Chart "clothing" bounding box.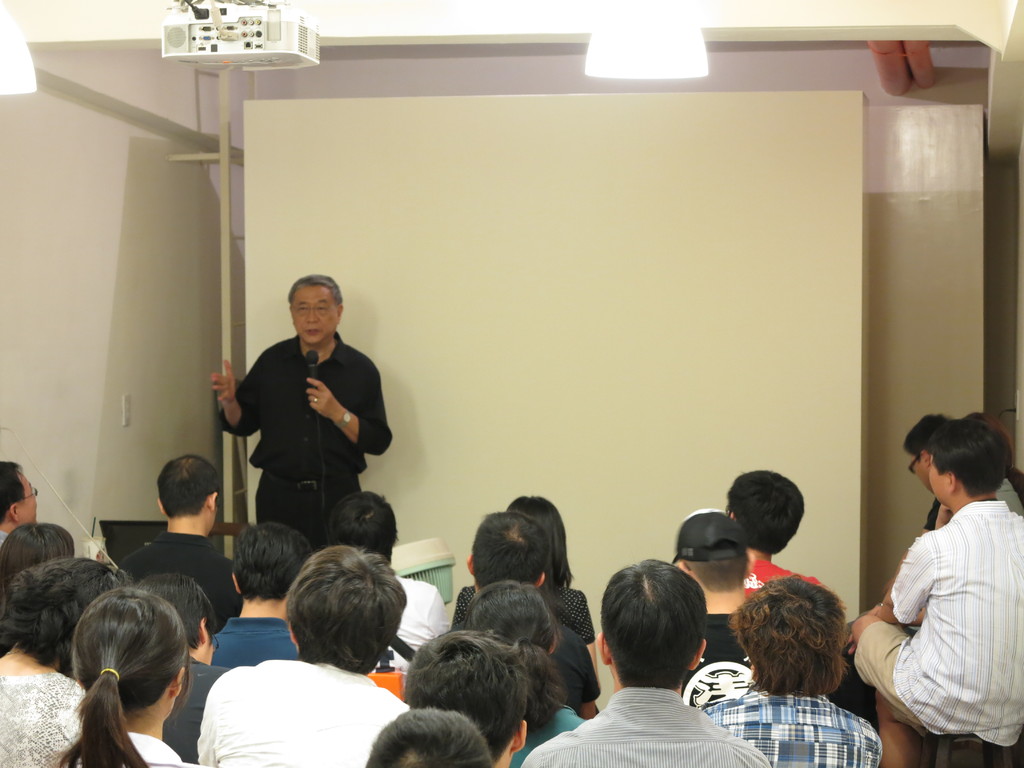
Charted: select_region(141, 653, 221, 767).
